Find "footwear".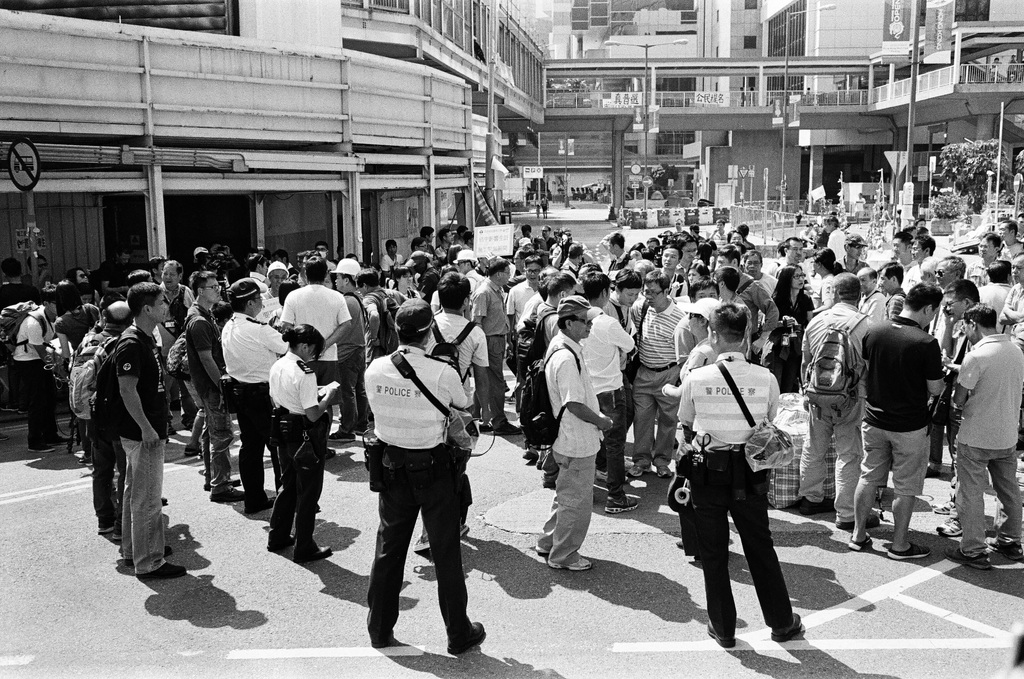
bbox=(328, 430, 356, 441).
